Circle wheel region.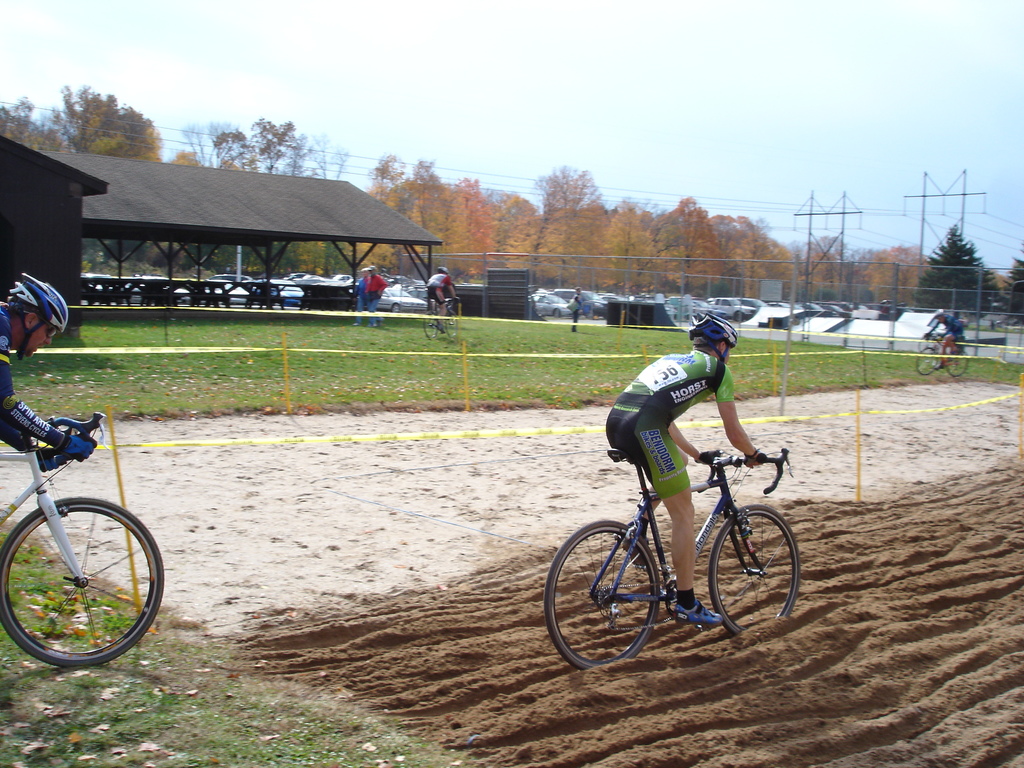
Region: bbox(916, 345, 938, 373).
